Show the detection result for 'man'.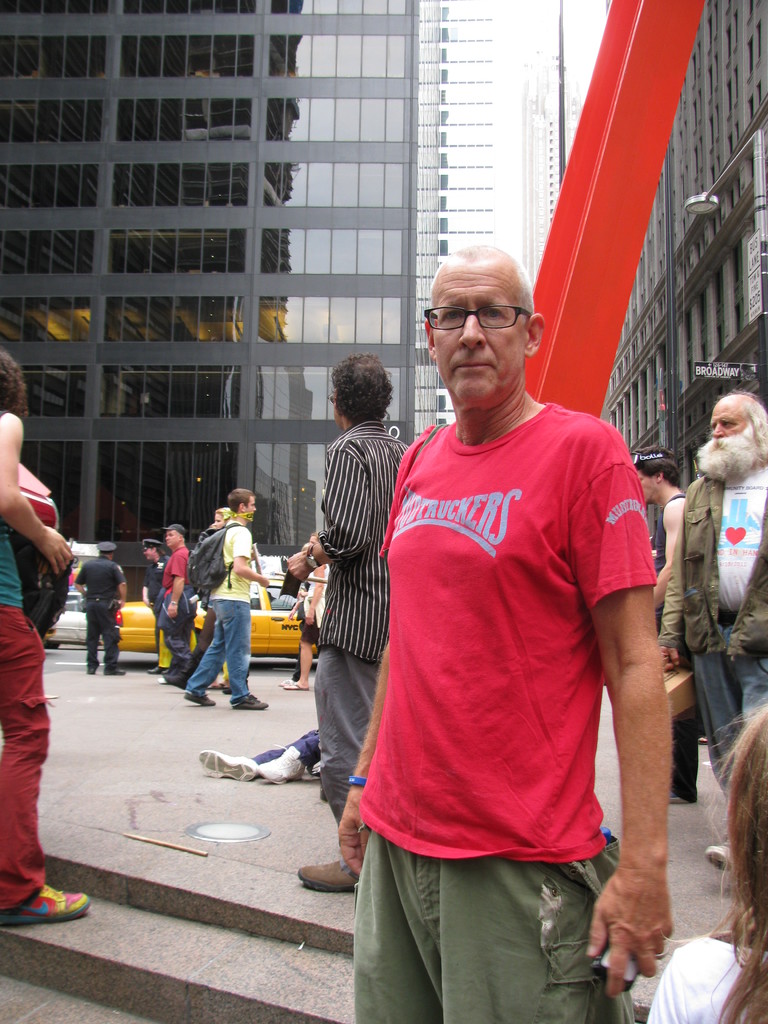
l=284, t=362, r=417, b=883.
